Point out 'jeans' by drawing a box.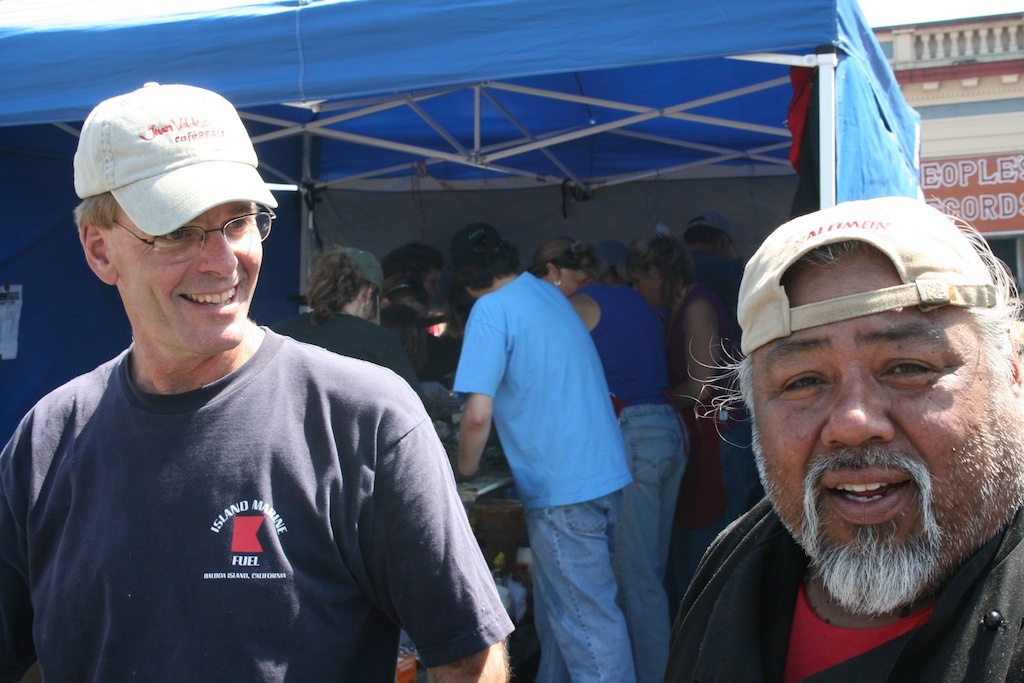
{"left": 615, "top": 395, "right": 689, "bottom": 682}.
